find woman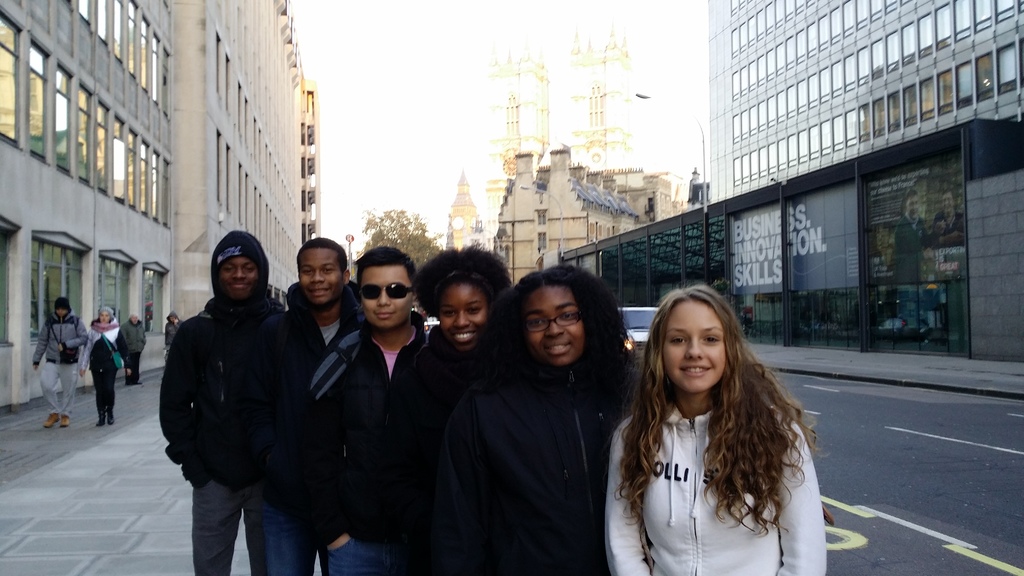
(390, 241, 525, 575)
